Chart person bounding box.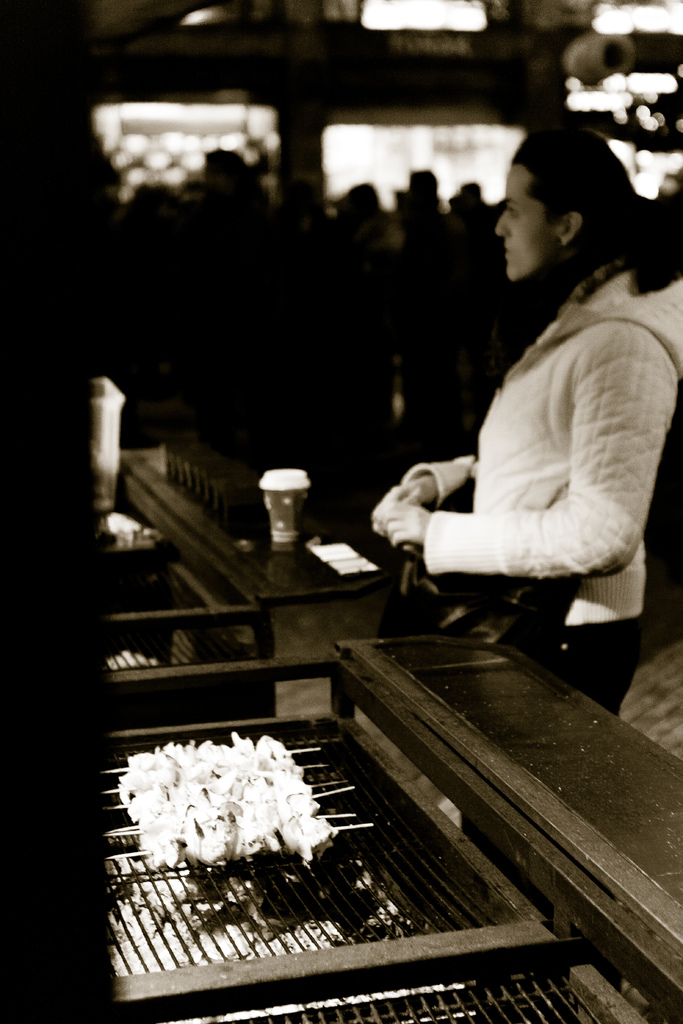
Charted: pyautogui.locateOnScreen(400, 115, 673, 660).
